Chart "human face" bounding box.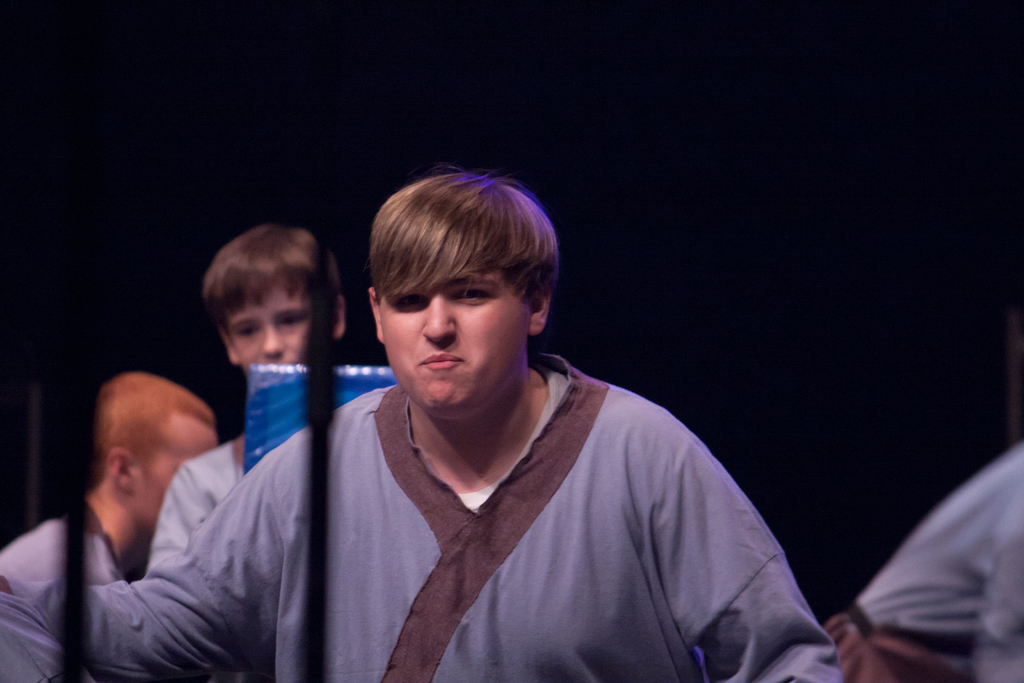
Charted: region(228, 291, 311, 370).
